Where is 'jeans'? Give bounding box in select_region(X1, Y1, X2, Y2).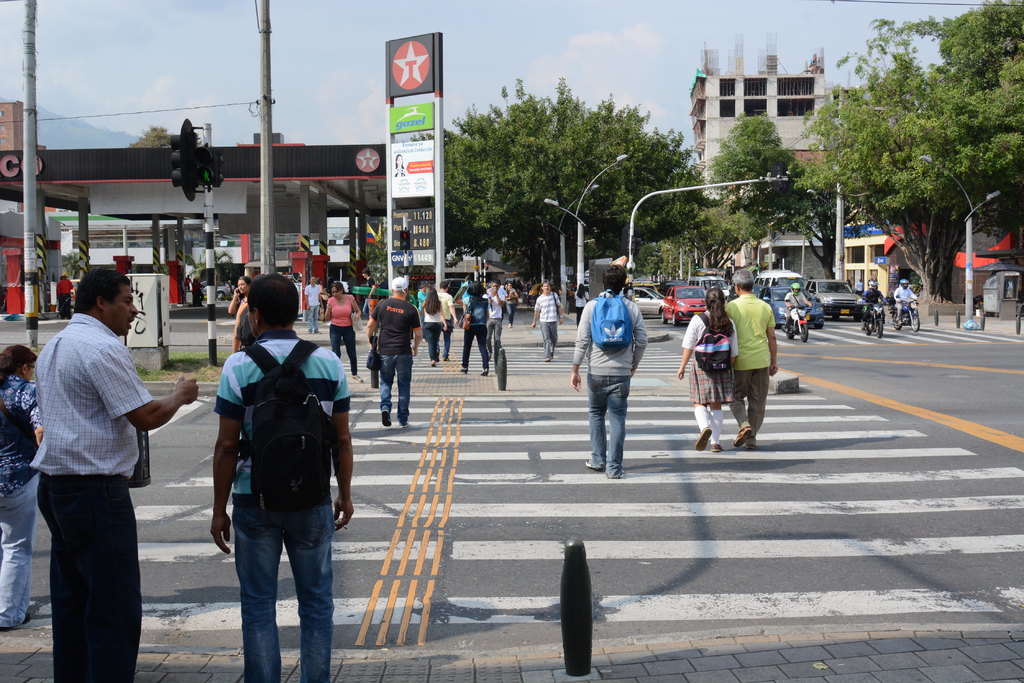
select_region(420, 325, 440, 365).
